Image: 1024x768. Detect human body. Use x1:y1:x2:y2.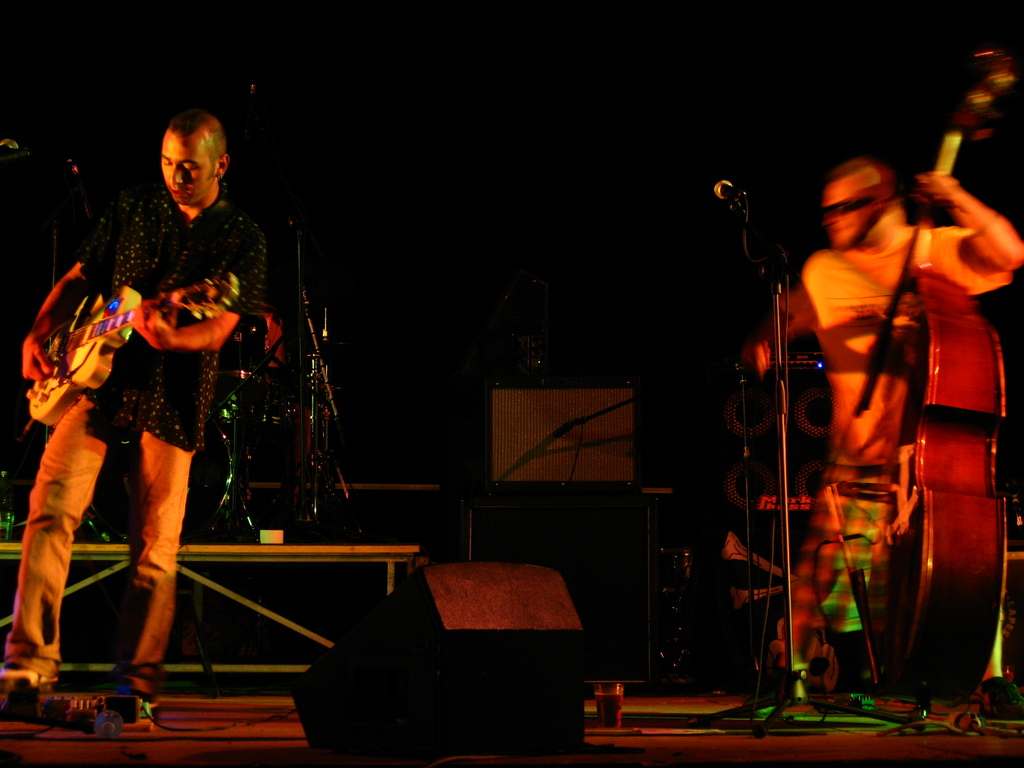
745:157:1019:625.
